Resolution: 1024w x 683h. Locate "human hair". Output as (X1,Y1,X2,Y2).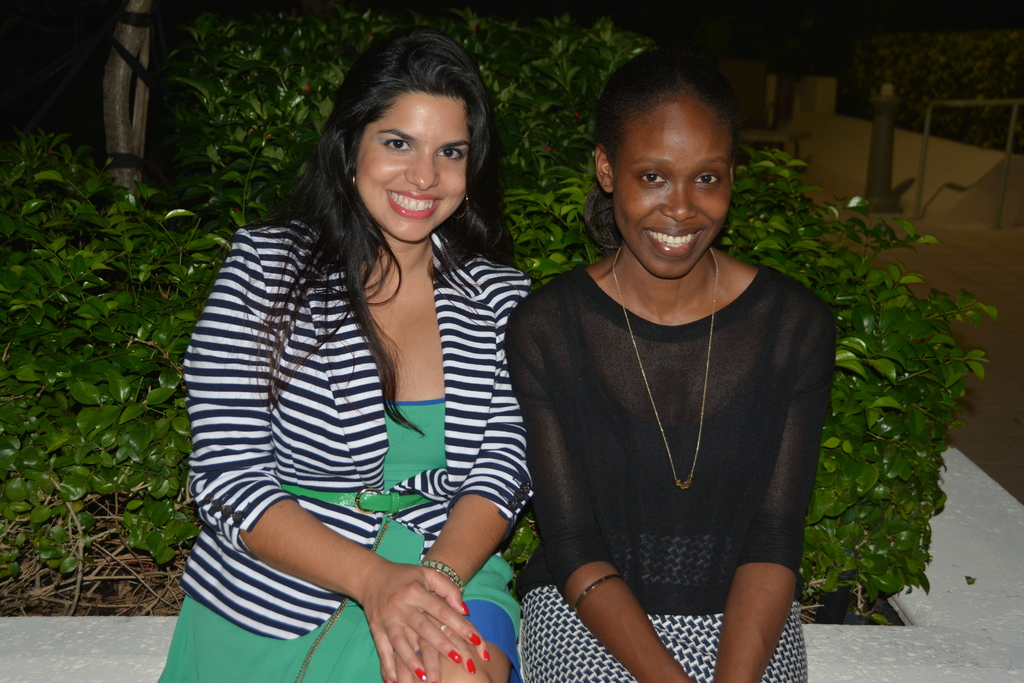
(246,26,515,450).
